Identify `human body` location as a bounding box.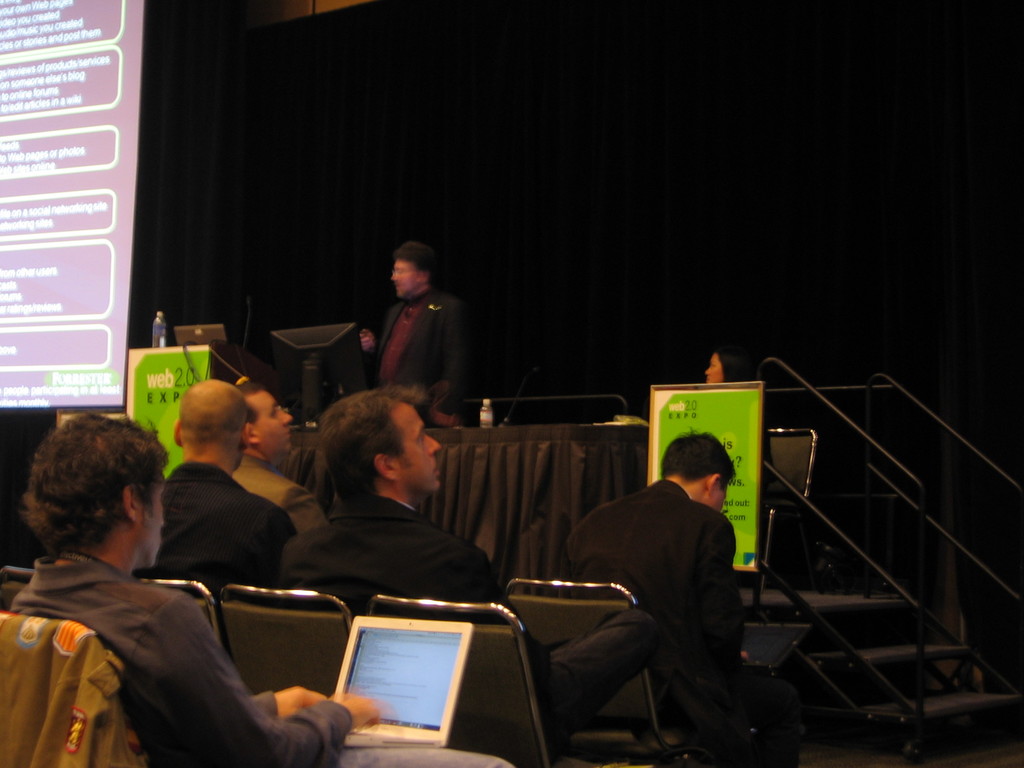
BBox(278, 386, 509, 614).
